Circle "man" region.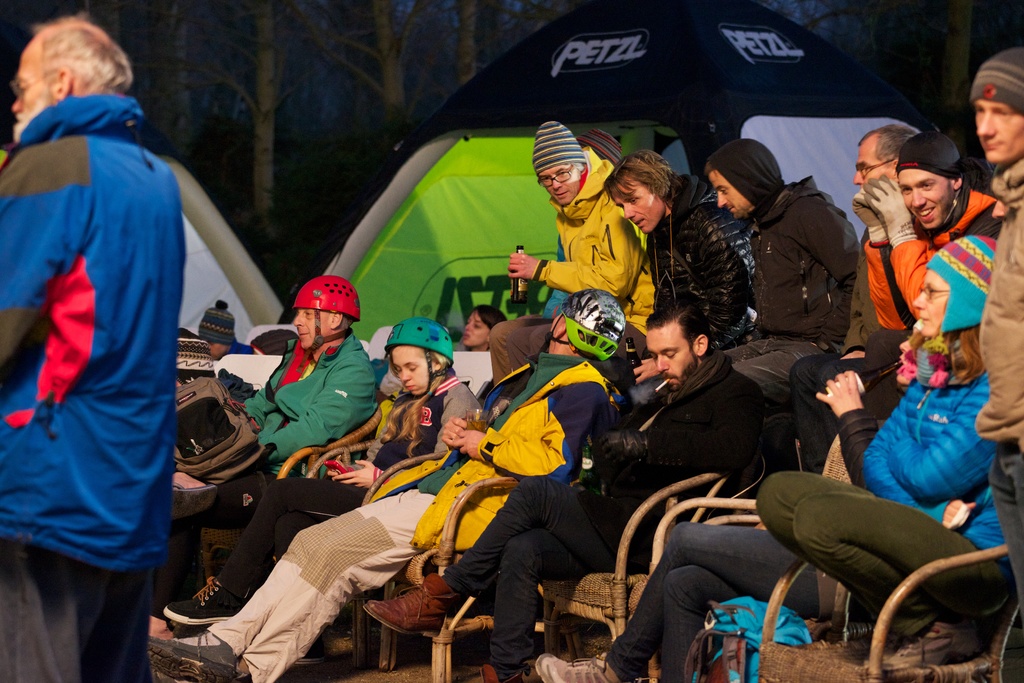
Region: 362:291:762:682.
